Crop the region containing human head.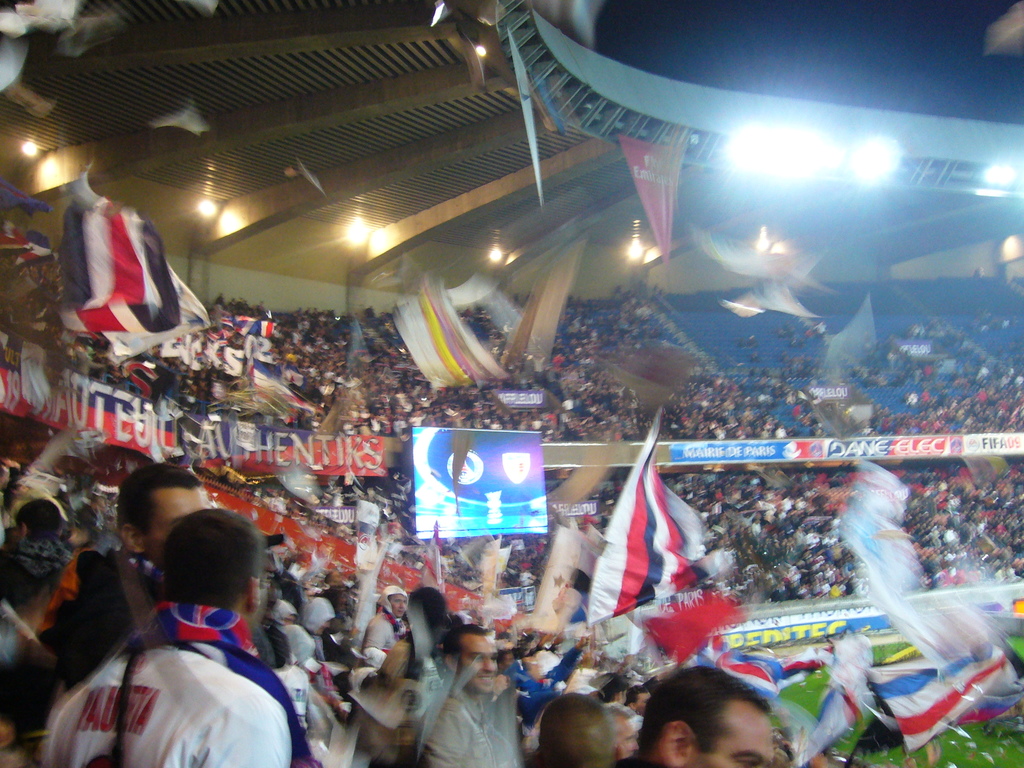
Crop region: (x1=280, y1=623, x2=318, y2=672).
